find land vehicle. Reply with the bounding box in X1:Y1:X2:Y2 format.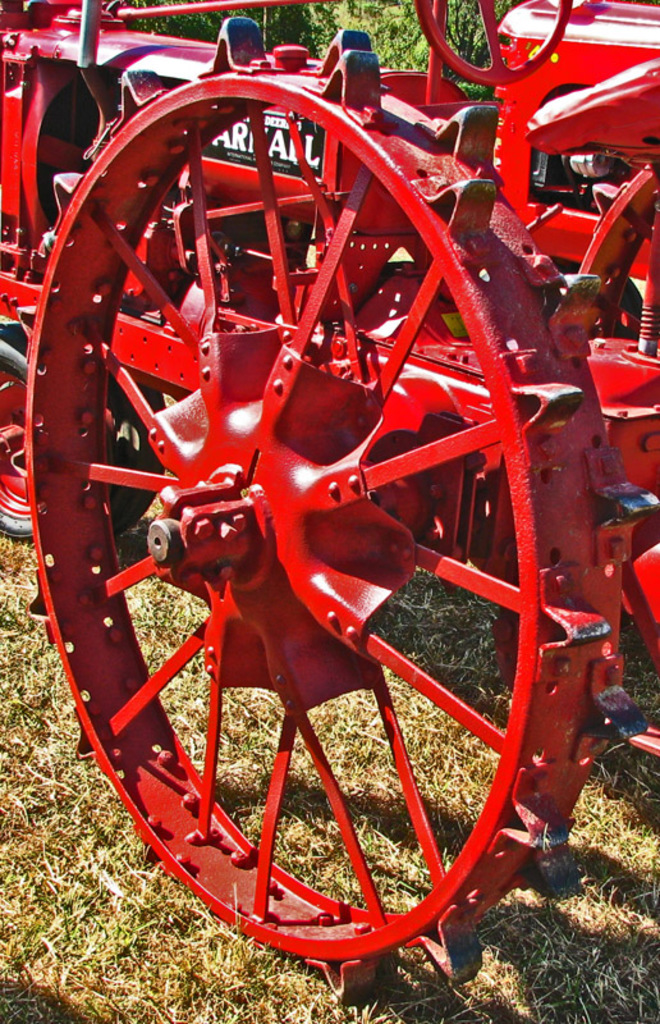
0:0:659:1002.
